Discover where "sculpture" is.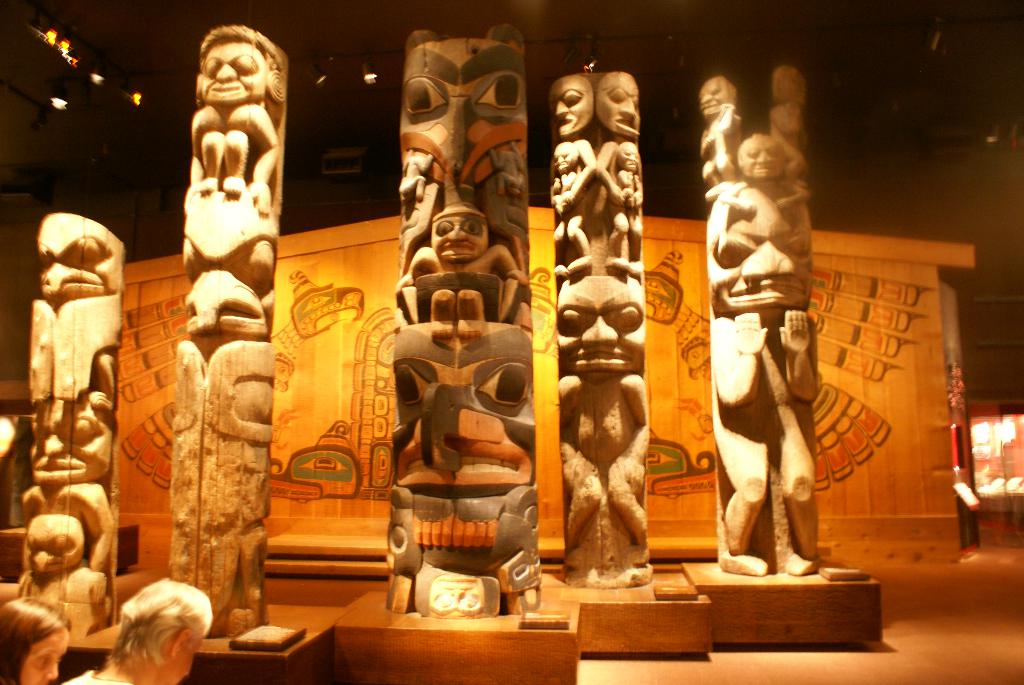
Discovered at (x1=738, y1=129, x2=787, y2=194).
